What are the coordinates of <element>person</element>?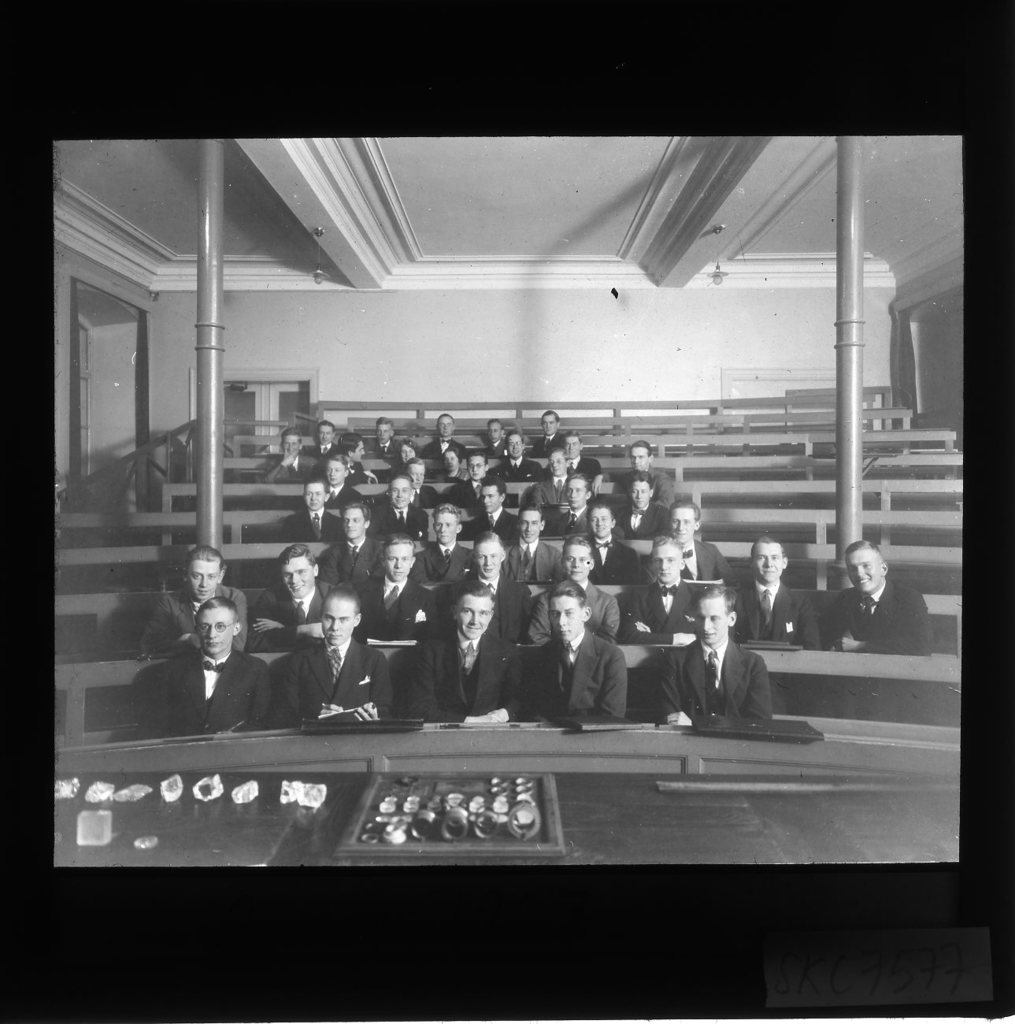
618/434/675/497.
